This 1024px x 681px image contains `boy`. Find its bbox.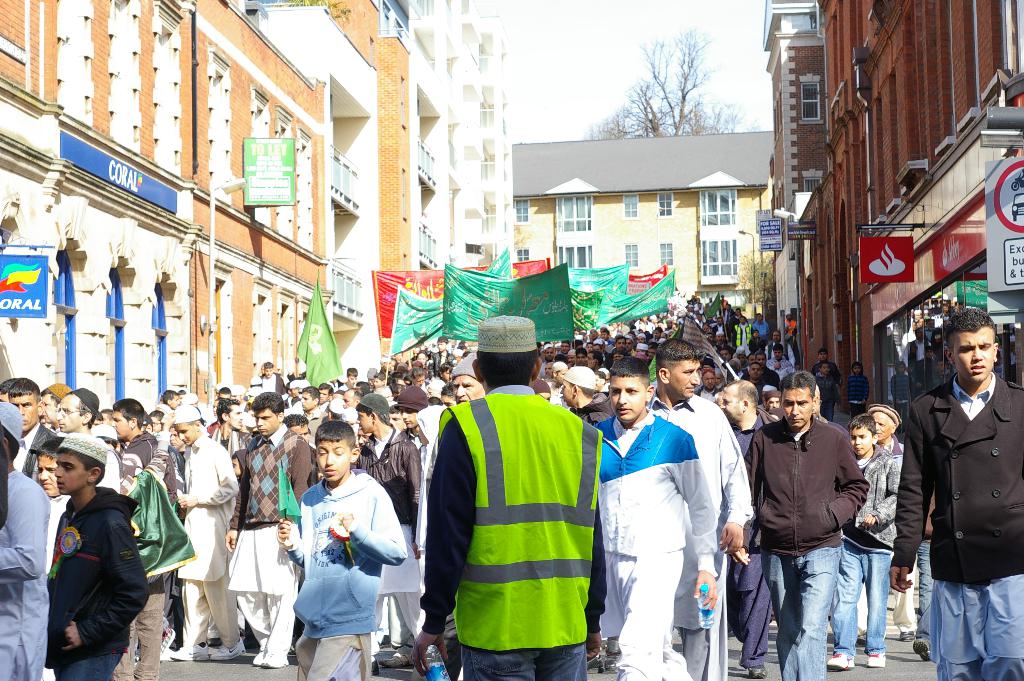
x1=900, y1=313, x2=1023, y2=680.
